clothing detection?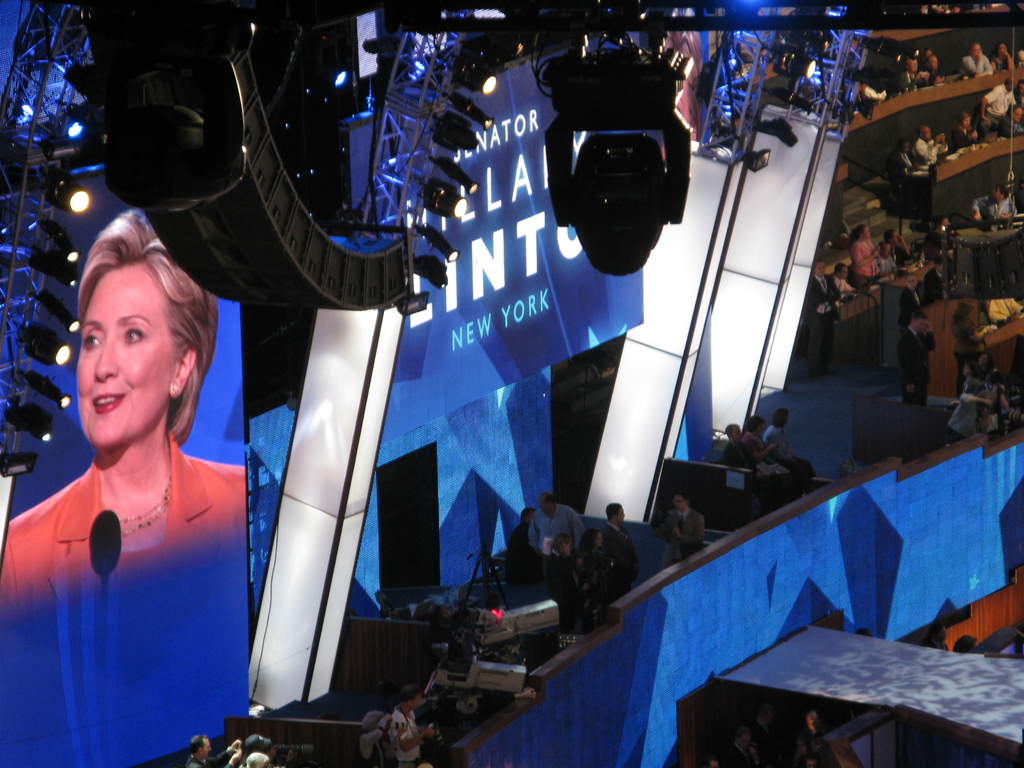
(left=0, top=428, right=244, bottom=625)
